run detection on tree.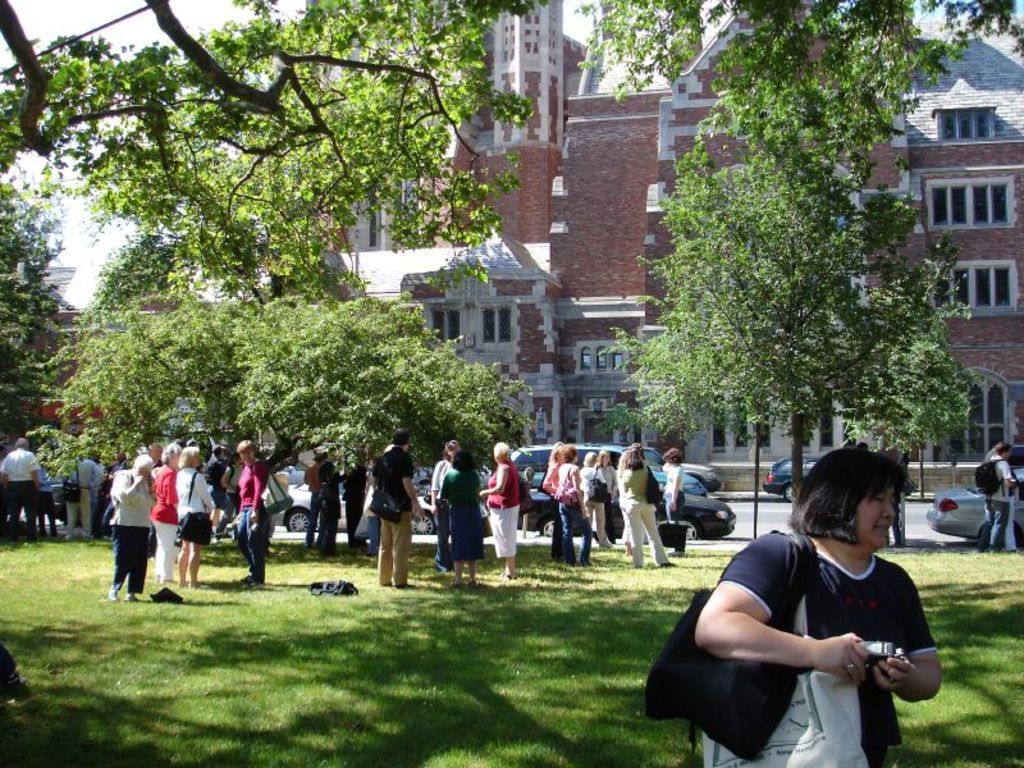
Result: crop(573, 0, 1023, 155).
